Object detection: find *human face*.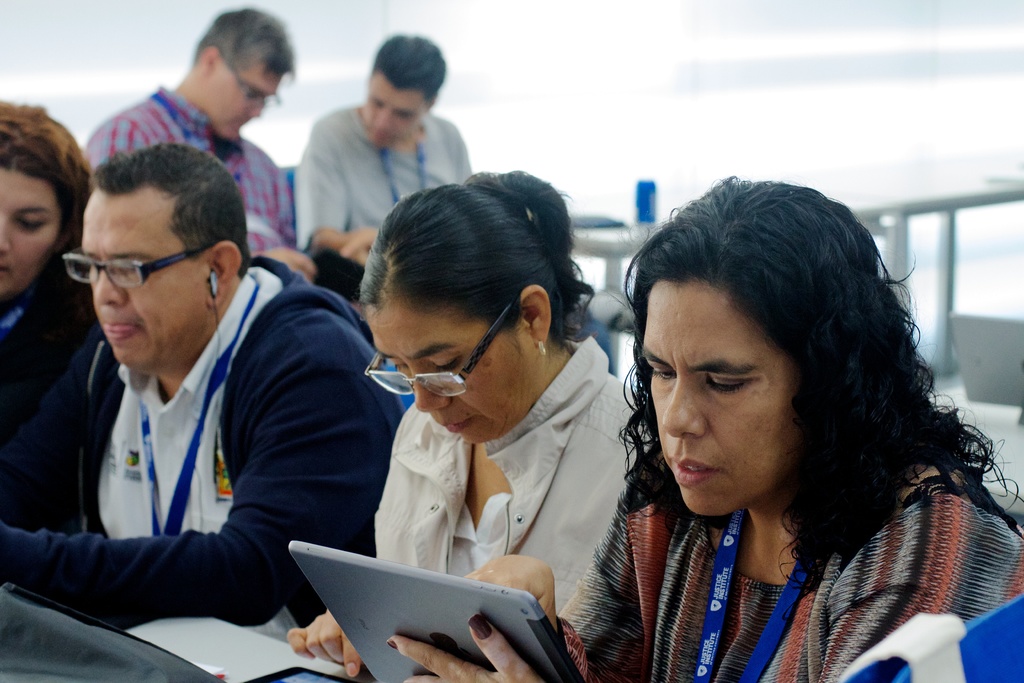
[x1=372, y1=299, x2=539, y2=446].
